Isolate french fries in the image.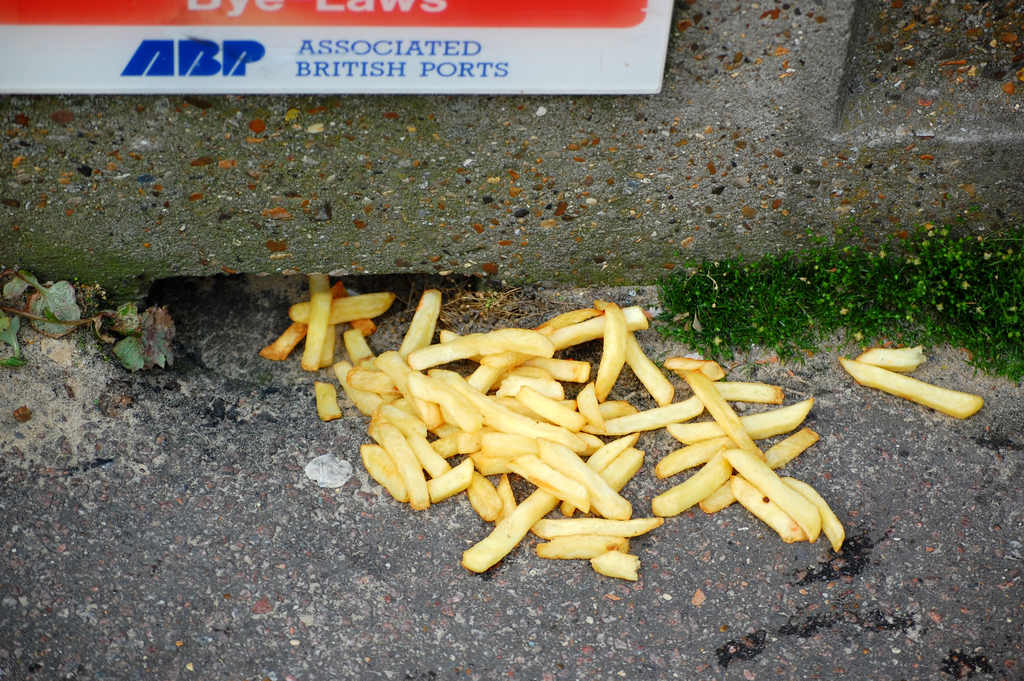
Isolated region: {"x1": 300, "y1": 274, "x2": 331, "y2": 368}.
